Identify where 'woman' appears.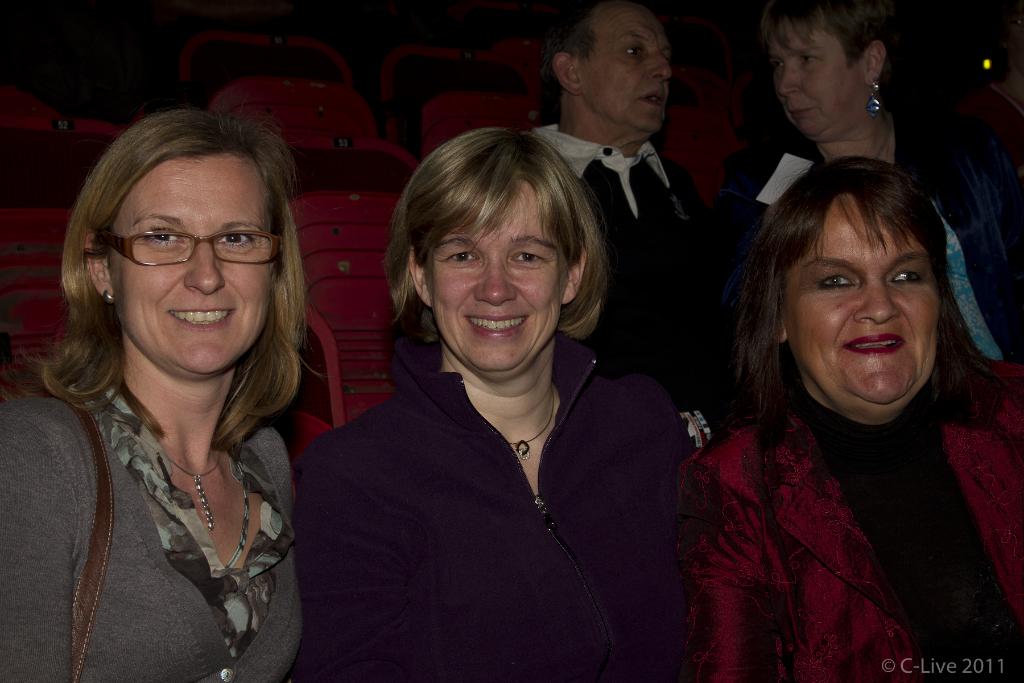
Appears at l=0, t=101, r=303, b=682.
